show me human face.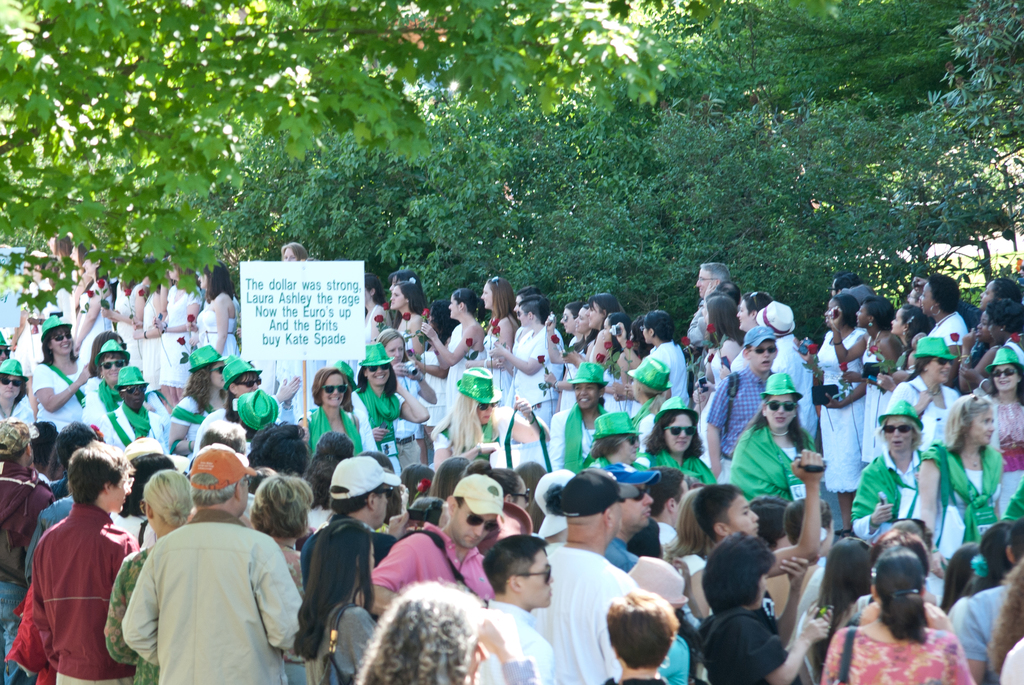
human face is here: 694, 268, 711, 293.
